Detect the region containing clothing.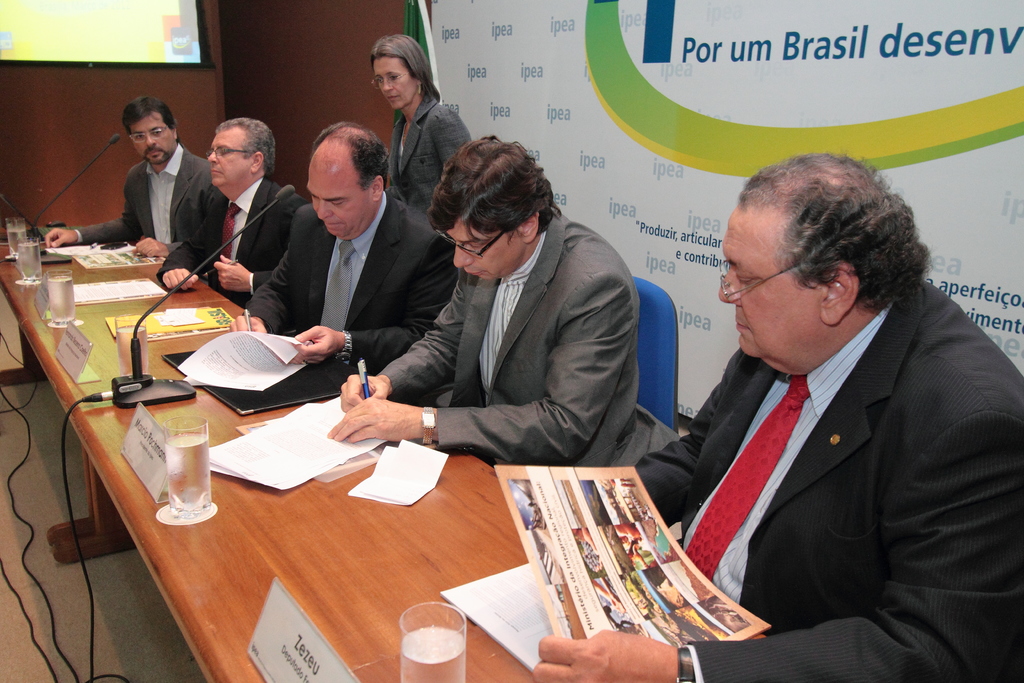
{"x1": 75, "y1": 142, "x2": 226, "y2": 256}.
